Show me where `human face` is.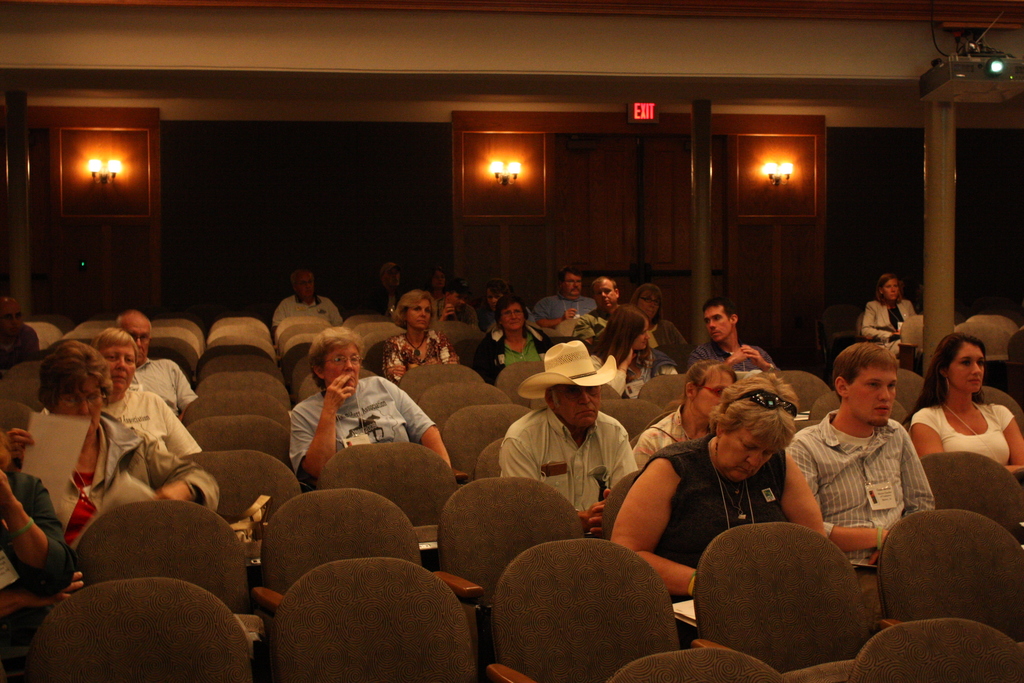
`human face` is at Rect(565, 273, 582, 299).
